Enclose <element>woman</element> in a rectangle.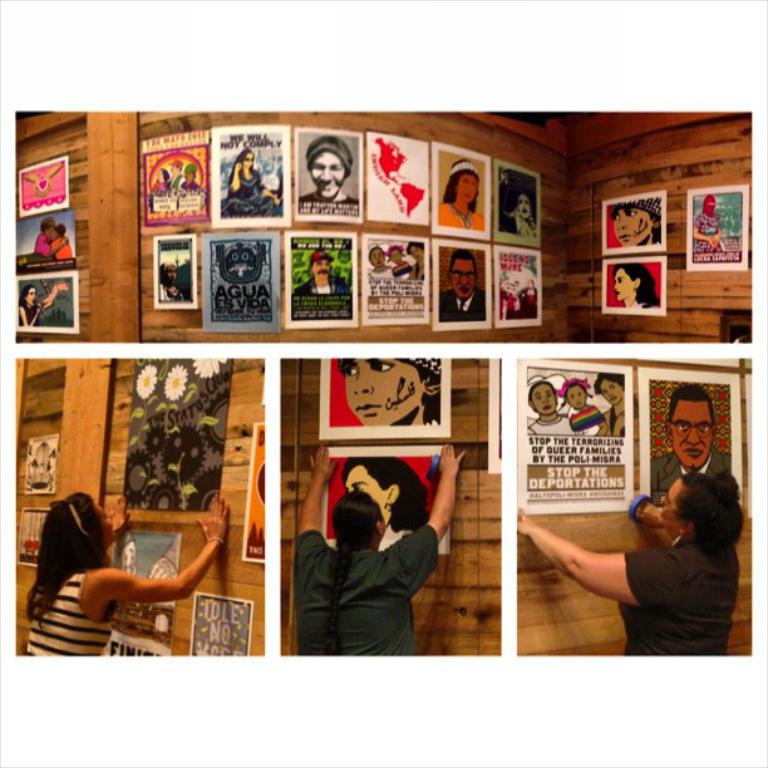
pyautogui.locateOnScreen(21, 496, 233, 661).
